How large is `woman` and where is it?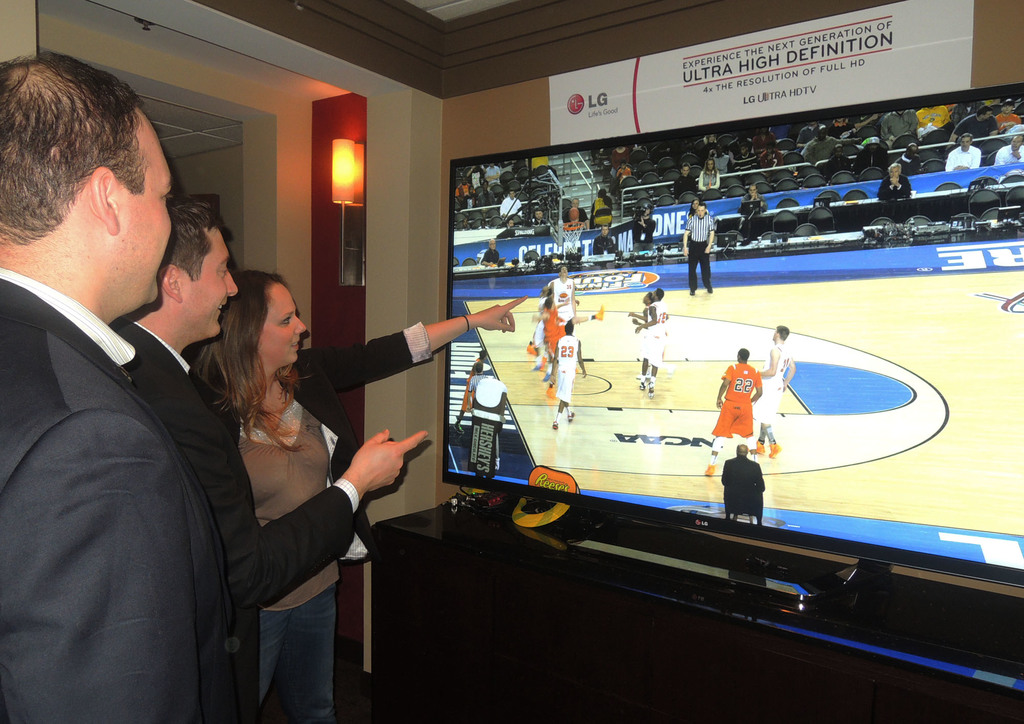
Bounding box: detection(189, 268, 525, 723).
